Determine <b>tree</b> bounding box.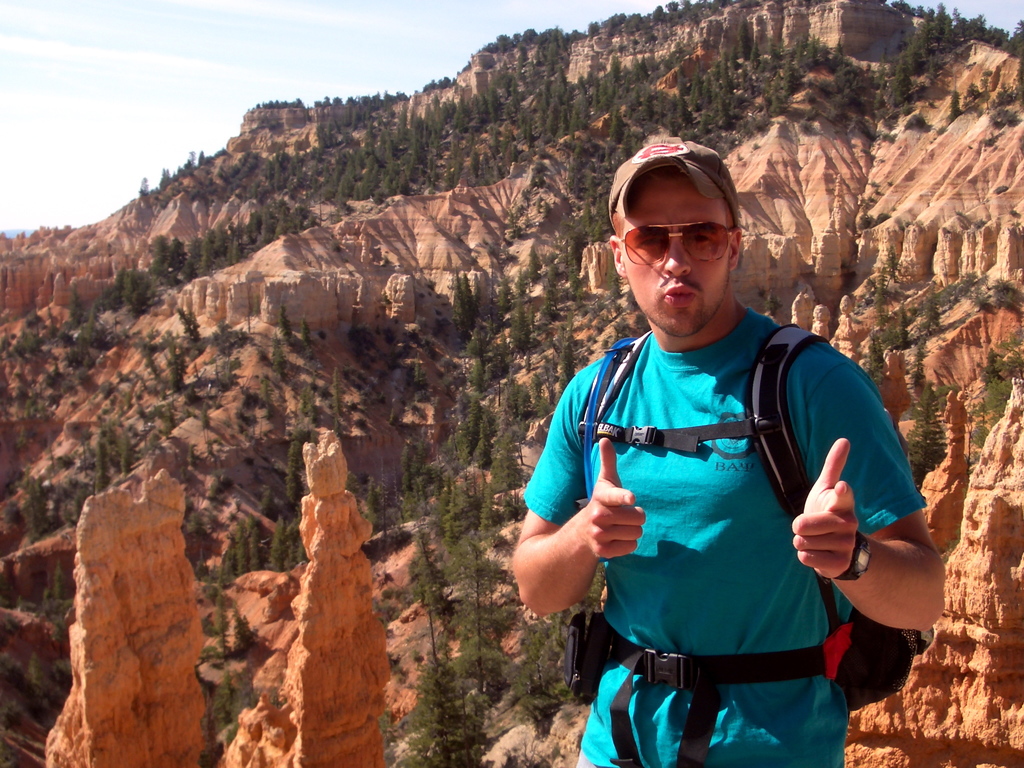
Determined: [235,394,257,442].
